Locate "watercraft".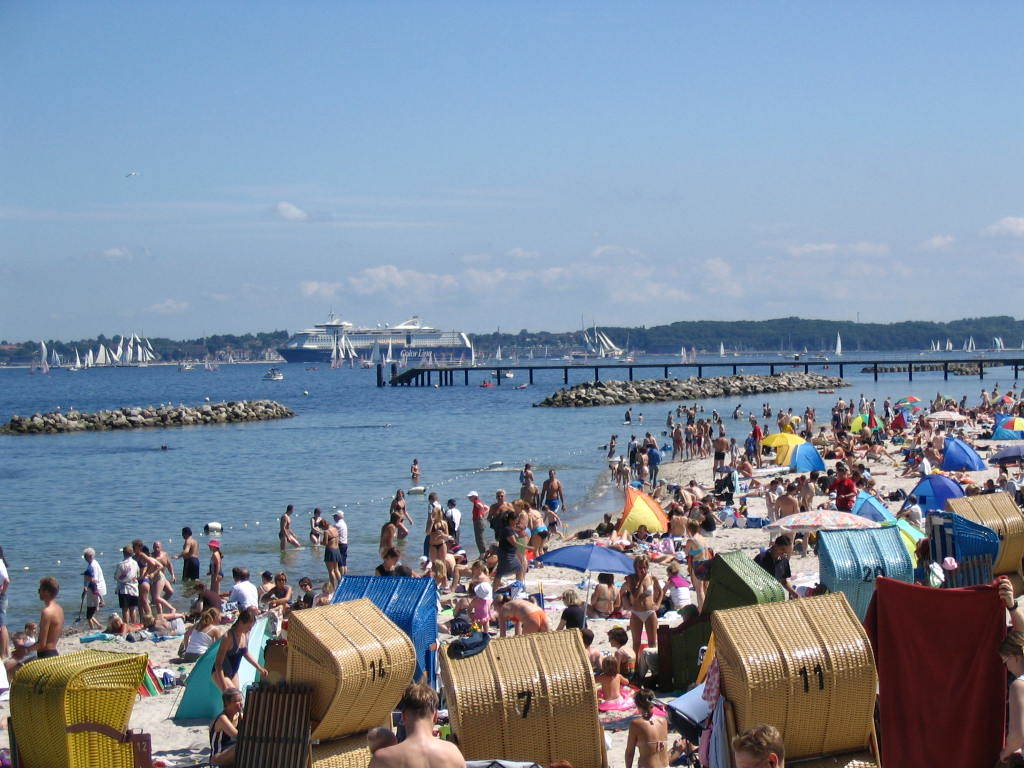
Bounding box: Rect(720, 341, 729, 356).
